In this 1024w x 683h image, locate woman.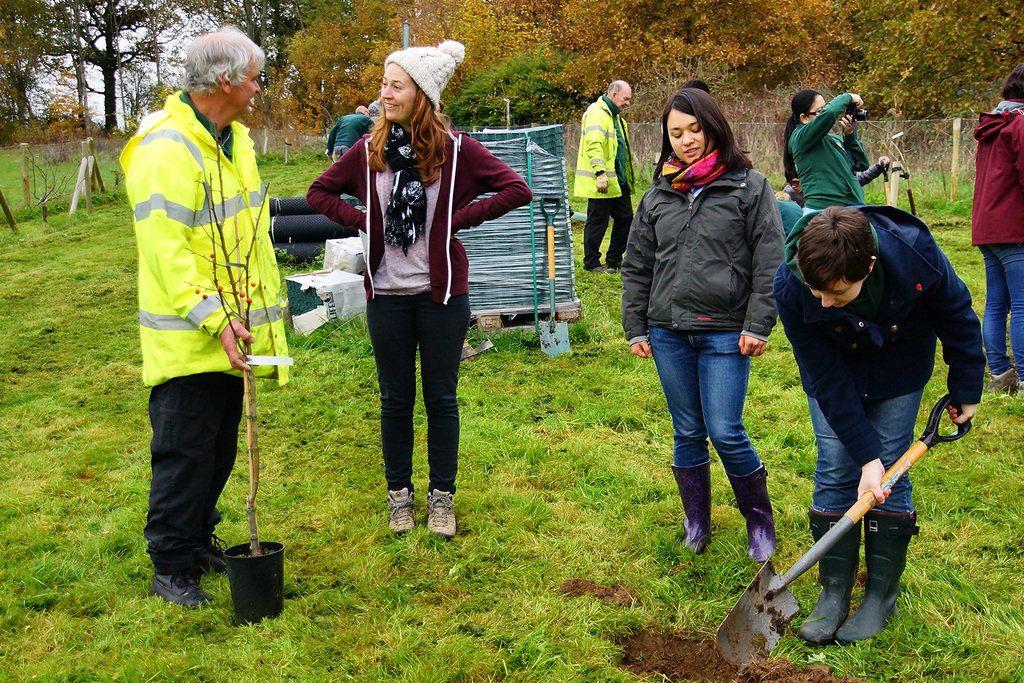
Bounding box: 307,38,532,538.
